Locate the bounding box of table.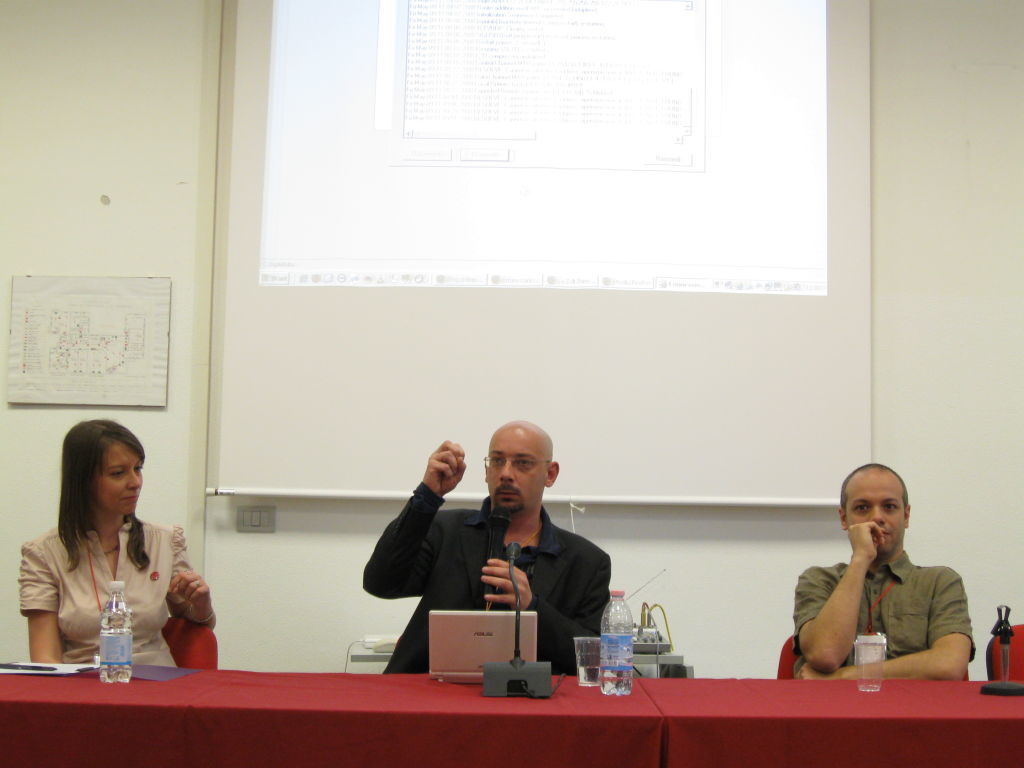
Bounding box: region(638, 676, 1023, 767).
